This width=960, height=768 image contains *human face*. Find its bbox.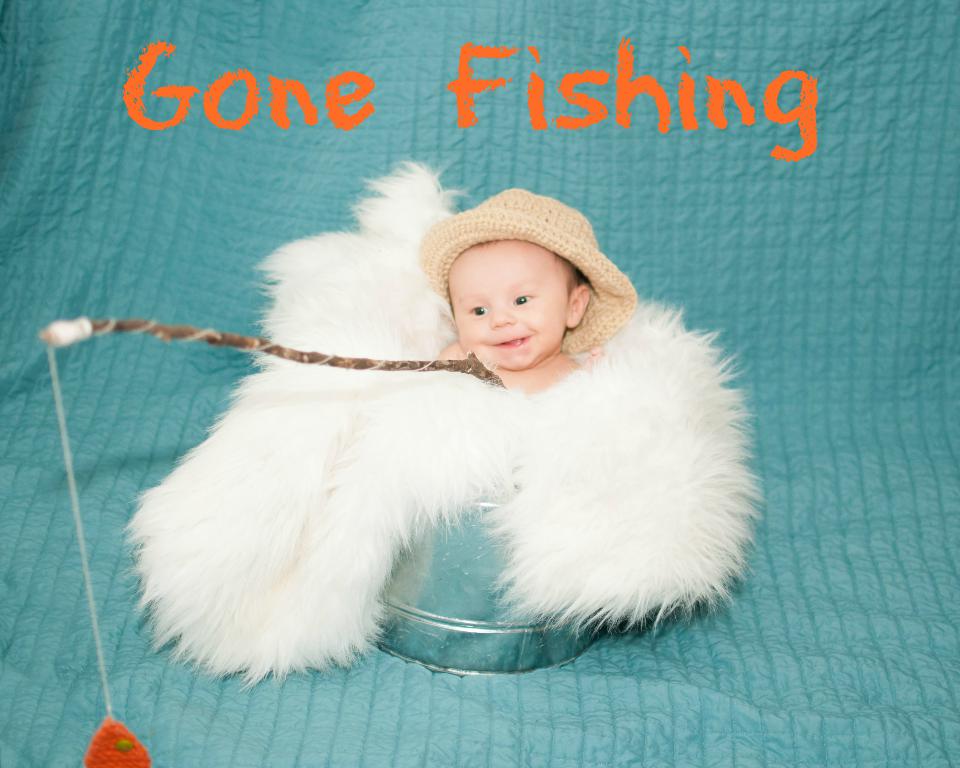
448 244 566 369.
